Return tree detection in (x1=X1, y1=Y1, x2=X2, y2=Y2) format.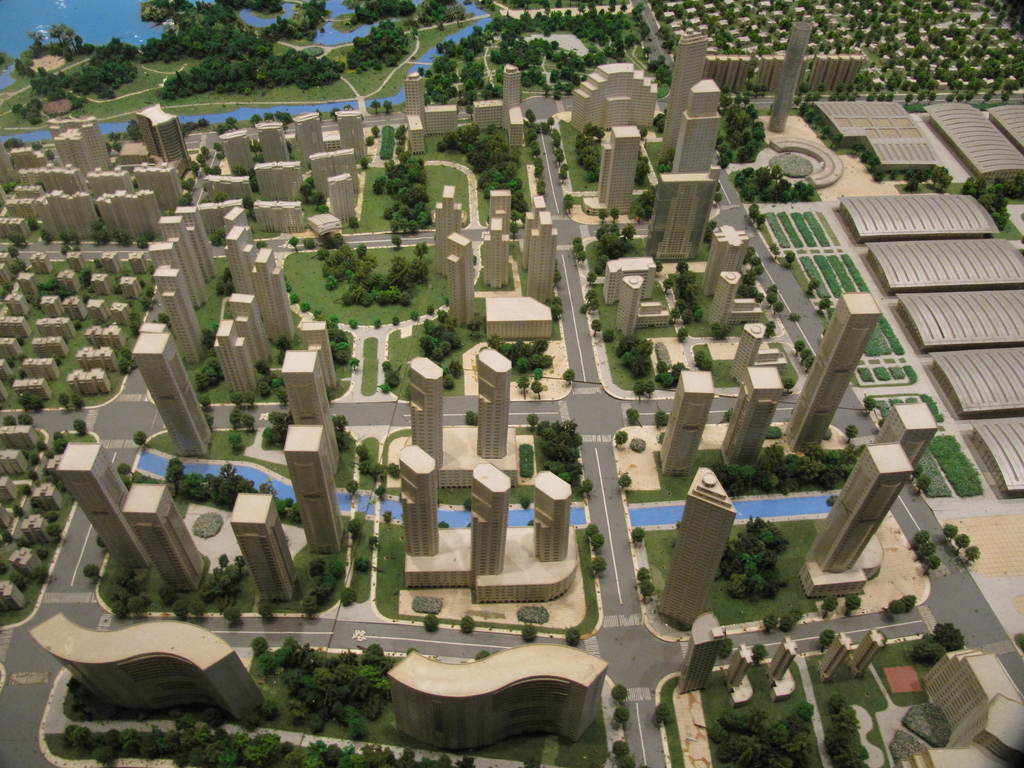
(x1=748, y1=644, x2=767, y2=669).
